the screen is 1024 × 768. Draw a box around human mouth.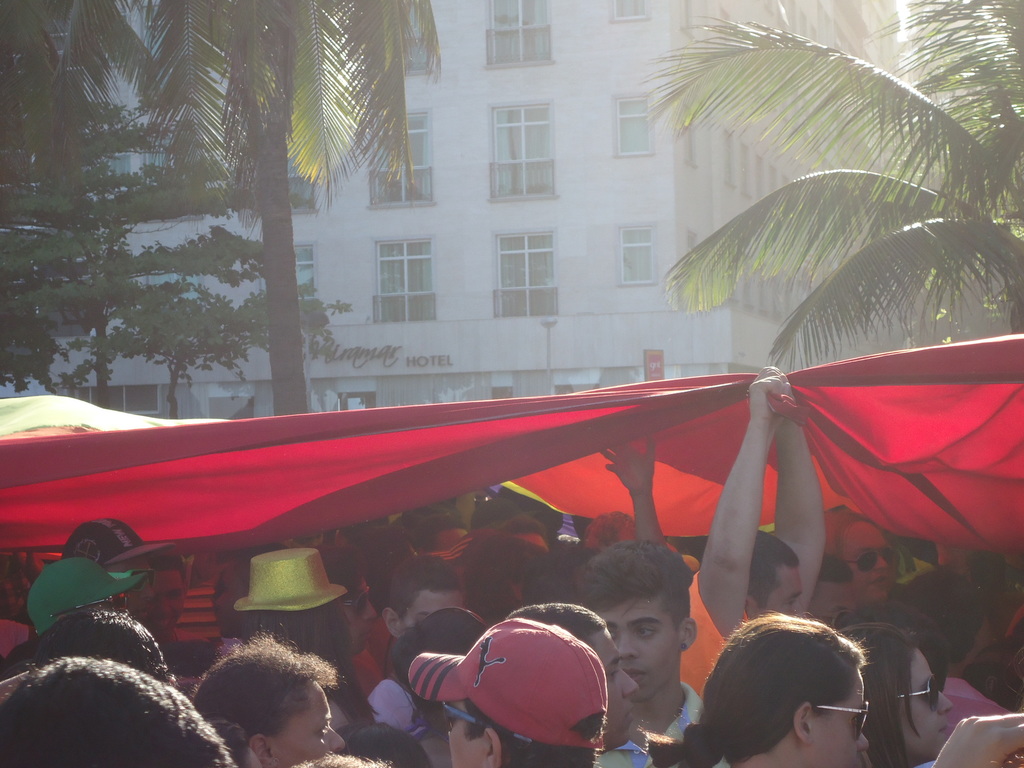
(938, 722, 950, 739).
